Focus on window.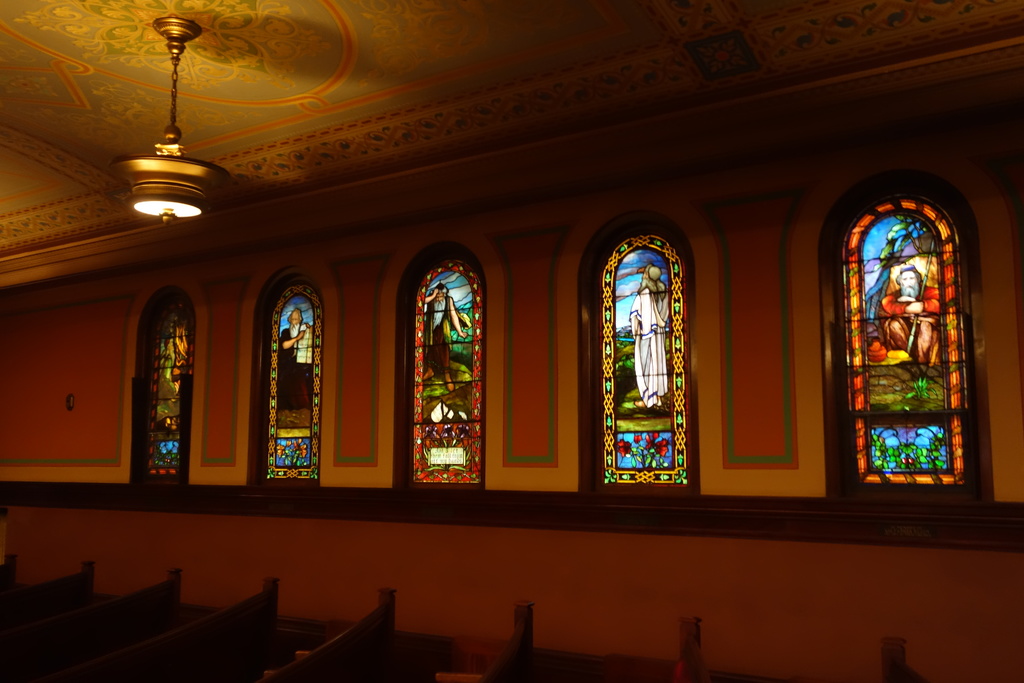
Focused at box(249, 265, 324, 491).
